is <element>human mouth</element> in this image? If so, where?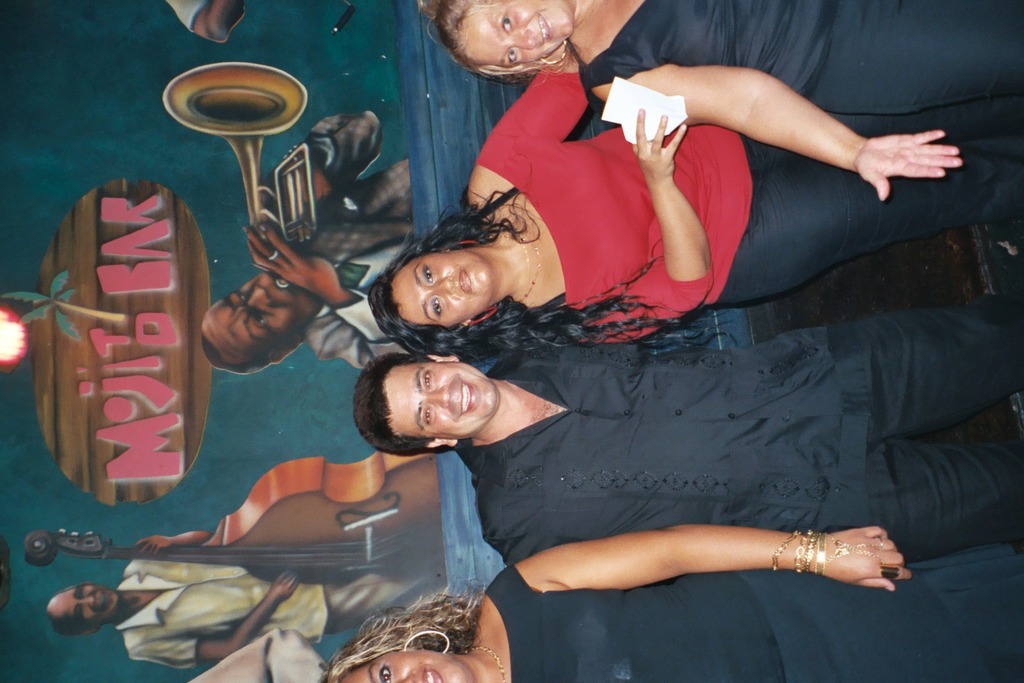
Yes, at x1=525 y1=9 x2=557 y2=57.
